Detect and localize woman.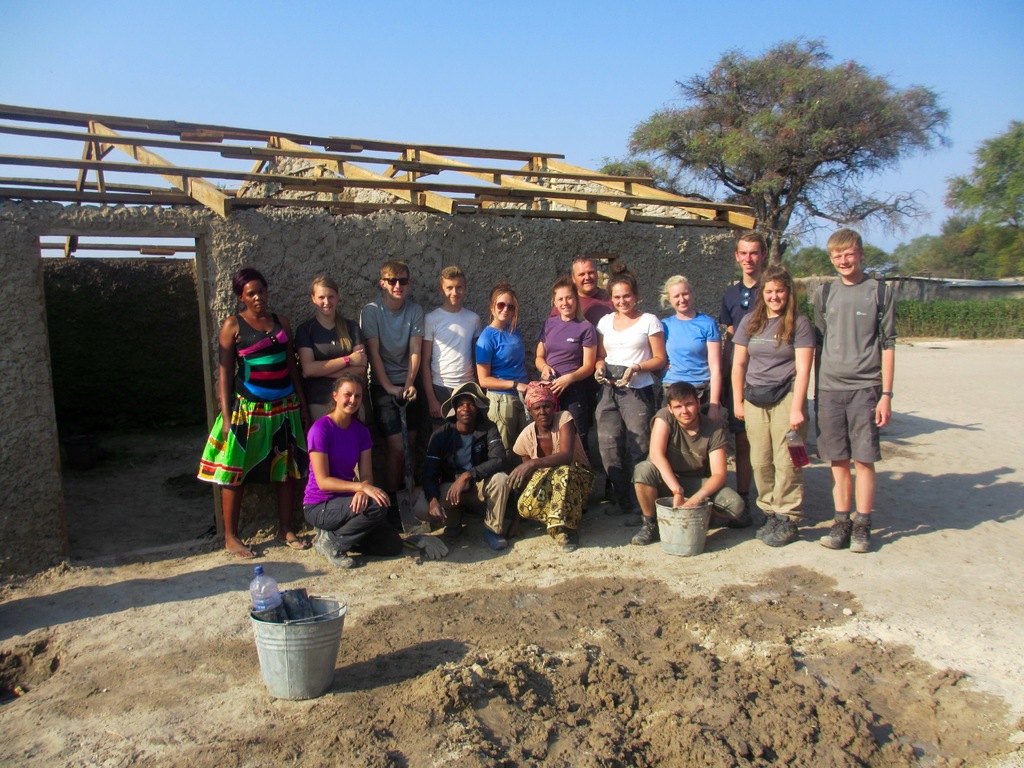
Localized at crop(476, 285, 530, 458).
